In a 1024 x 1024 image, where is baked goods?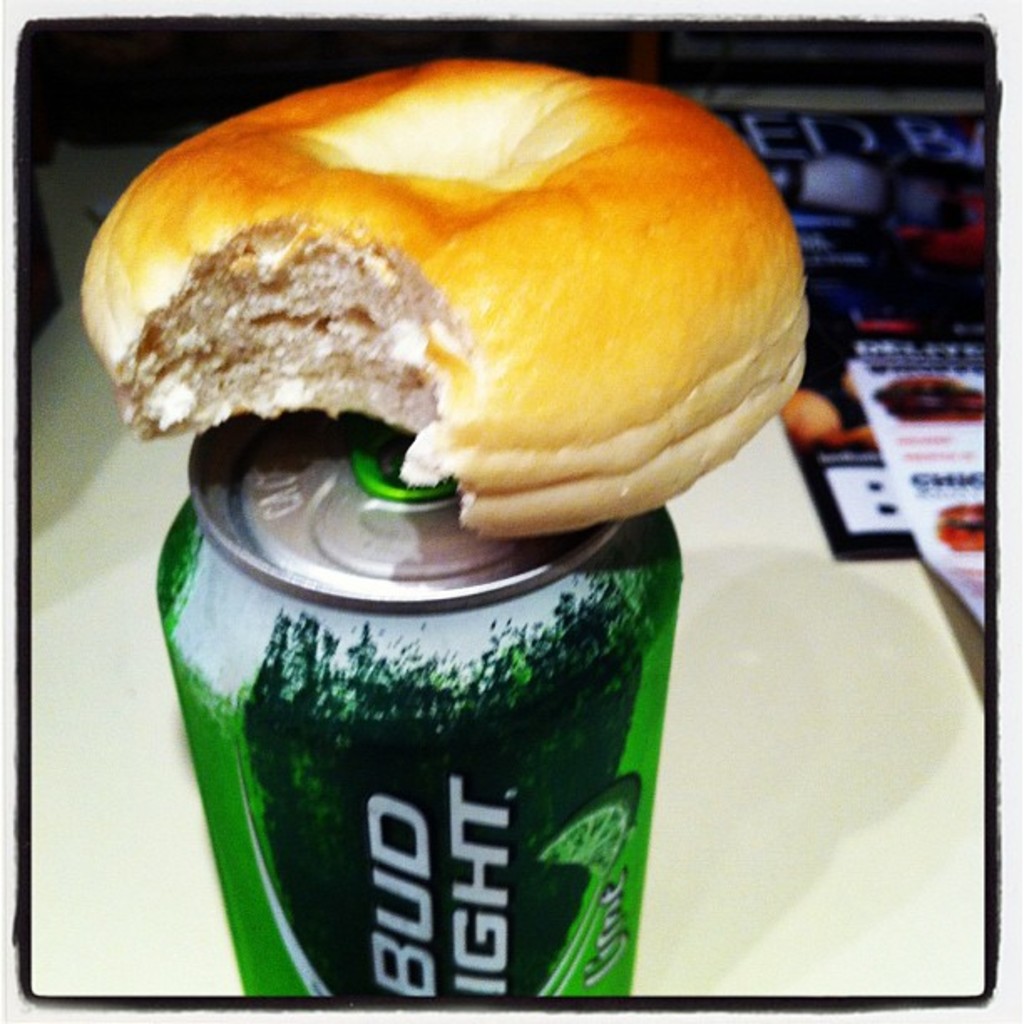
<bbox>79, 47, 813, 542</bbox>.
